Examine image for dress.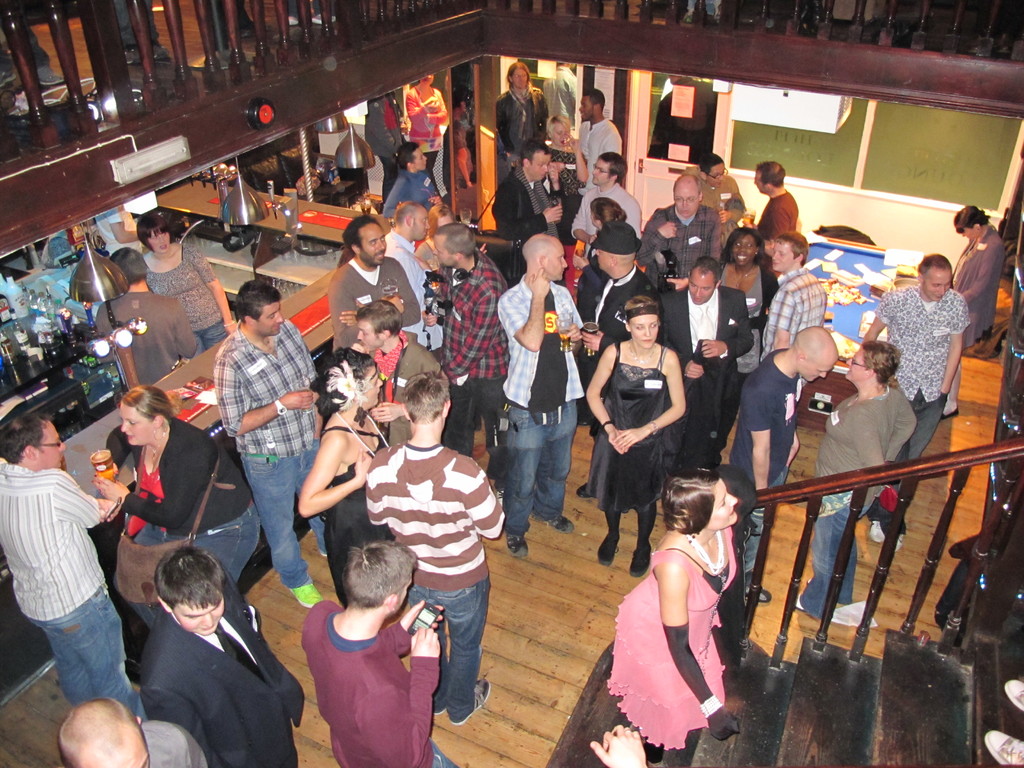
Examination result: (605, 527, 739, 753).
